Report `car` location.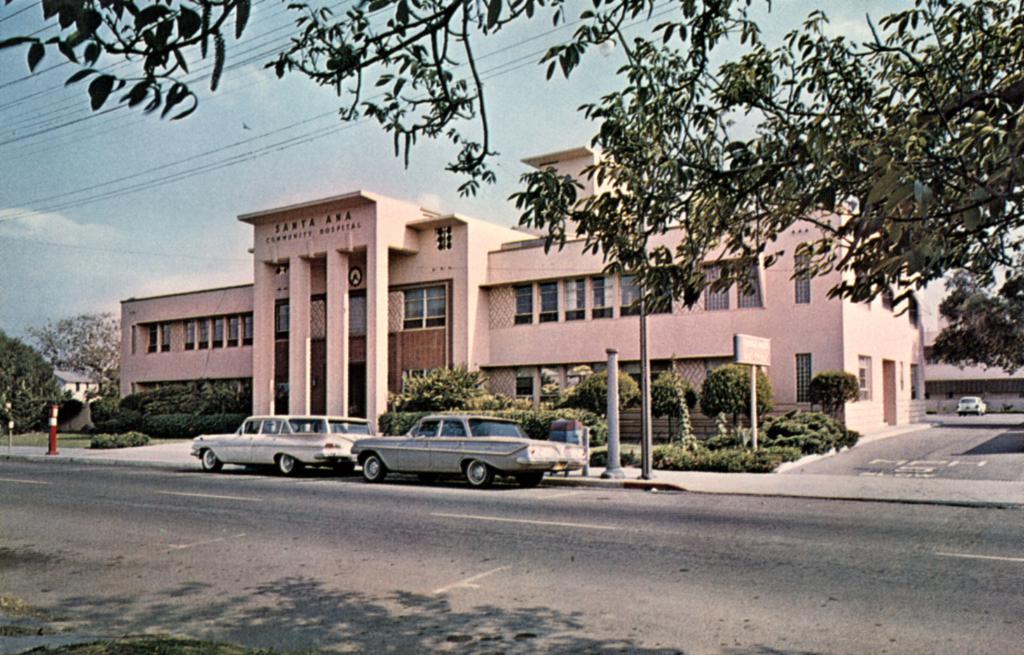
Report: <region>318, 413, 373, 444</region>.
